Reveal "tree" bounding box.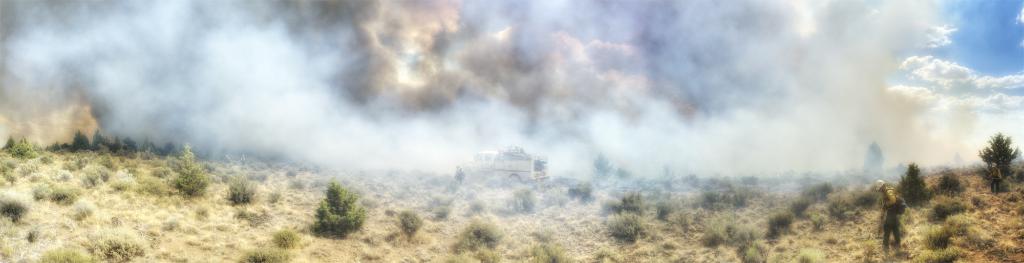
Revealed: [x1=700, y1=211, x2=755, y2=244].
